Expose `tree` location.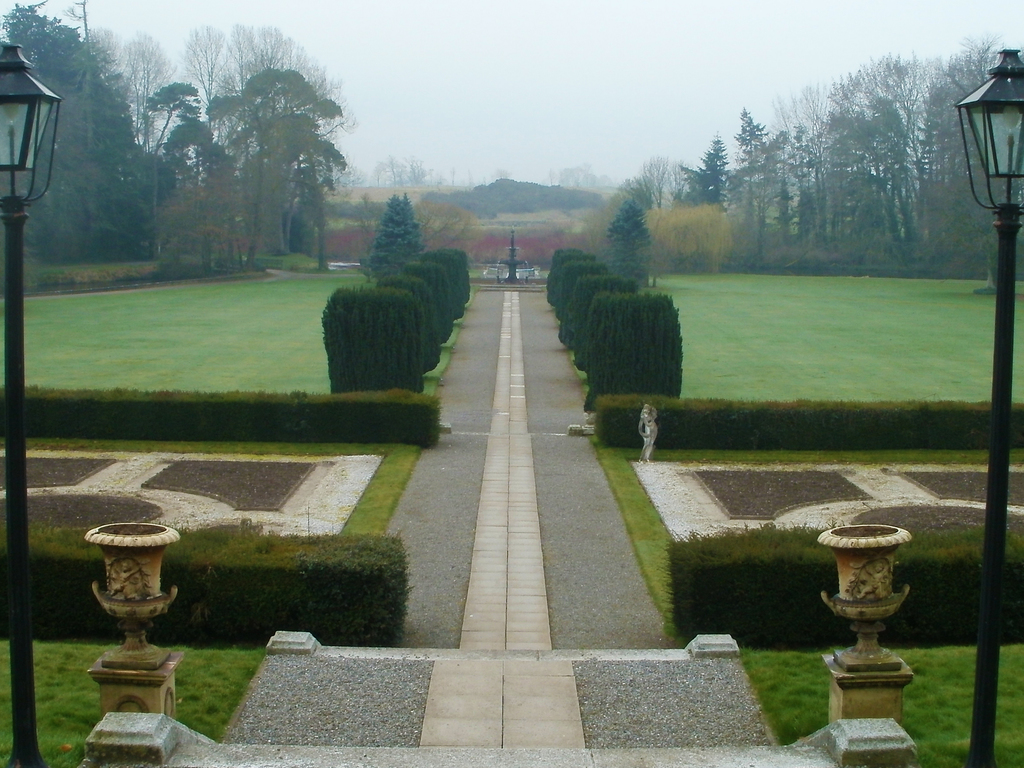
Exposed at (637,150,686,212).
